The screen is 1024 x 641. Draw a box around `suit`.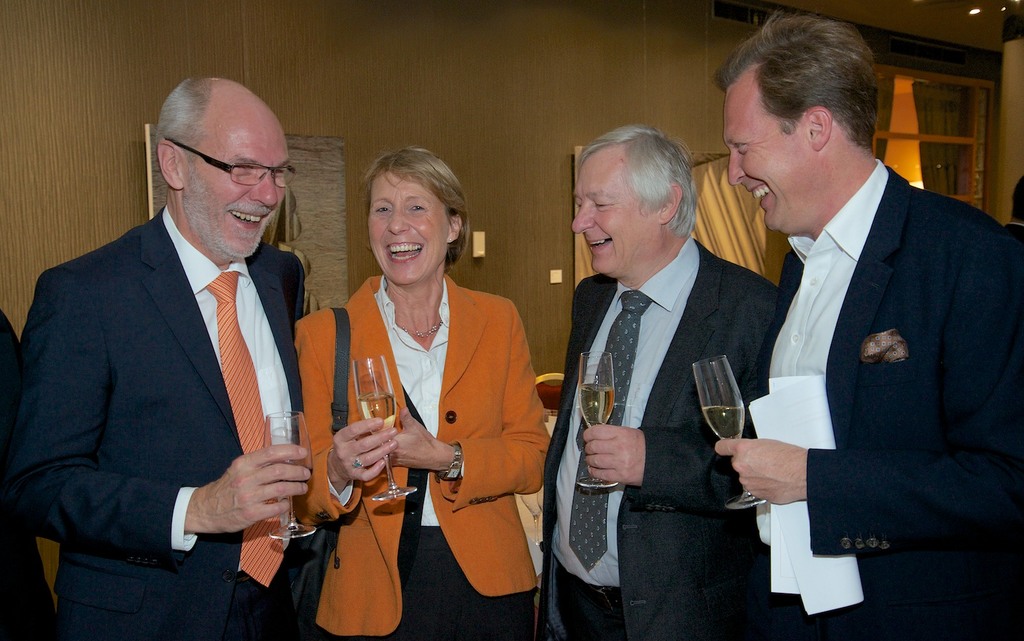
Rect(292, 273, 554, 640).
